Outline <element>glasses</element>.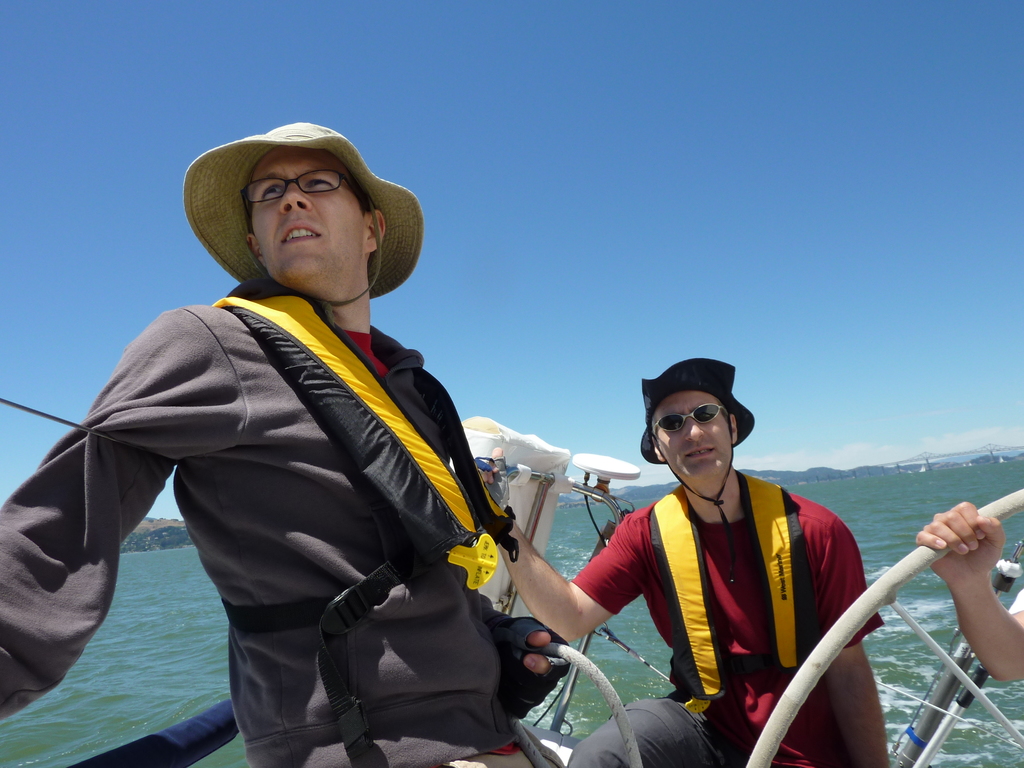
Outline: 240/164/352/228.
